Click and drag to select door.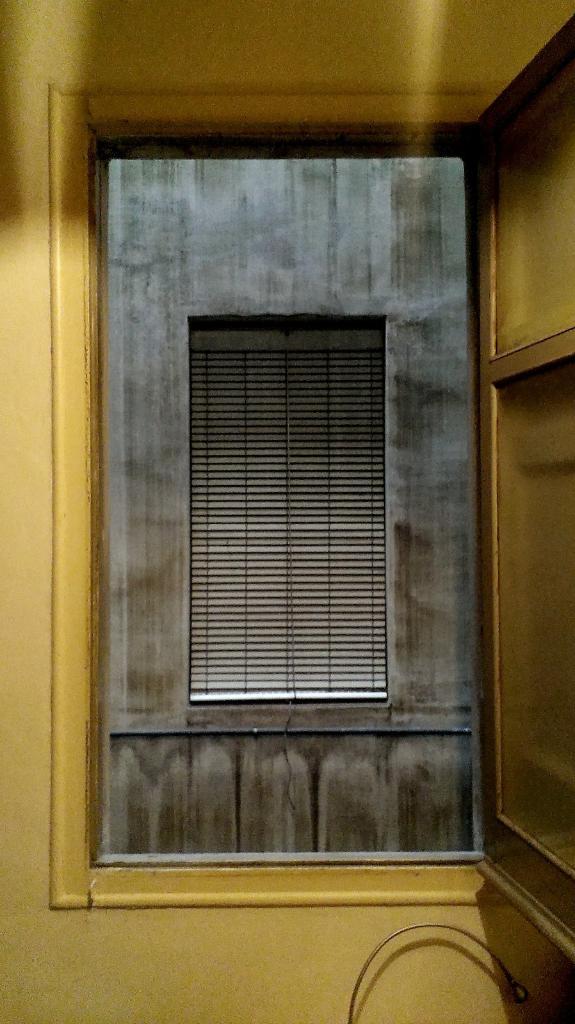
Selection: crop(95, 144, 482, 863).
